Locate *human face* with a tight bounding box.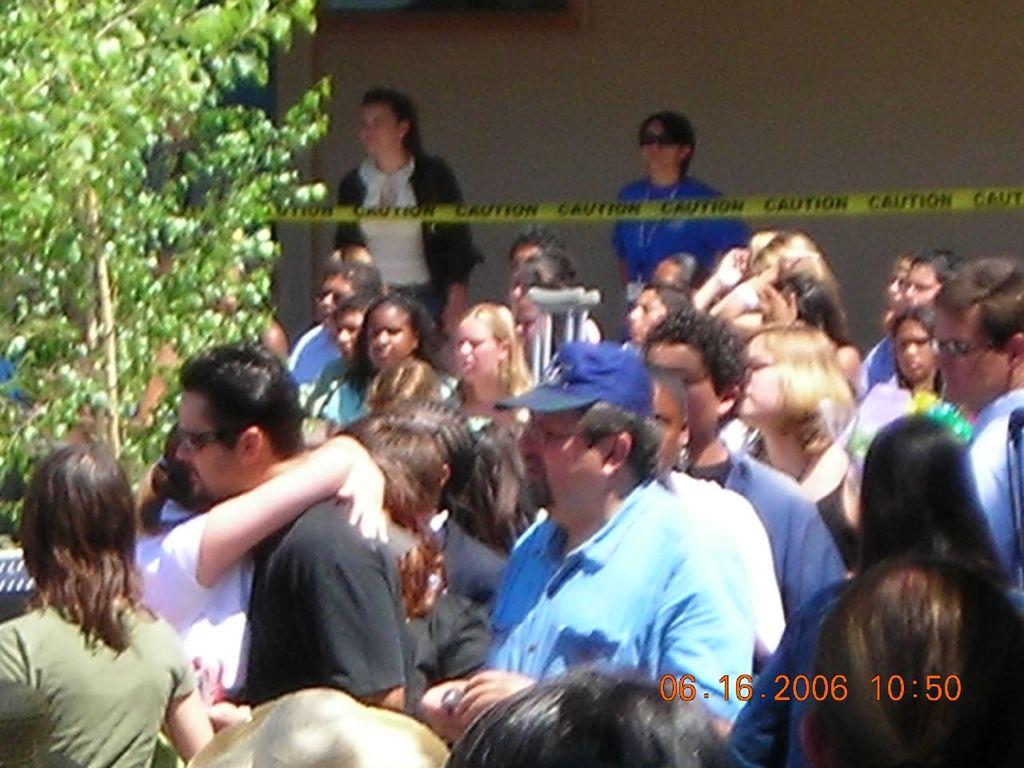
box=[887, 266, 906, 300].
